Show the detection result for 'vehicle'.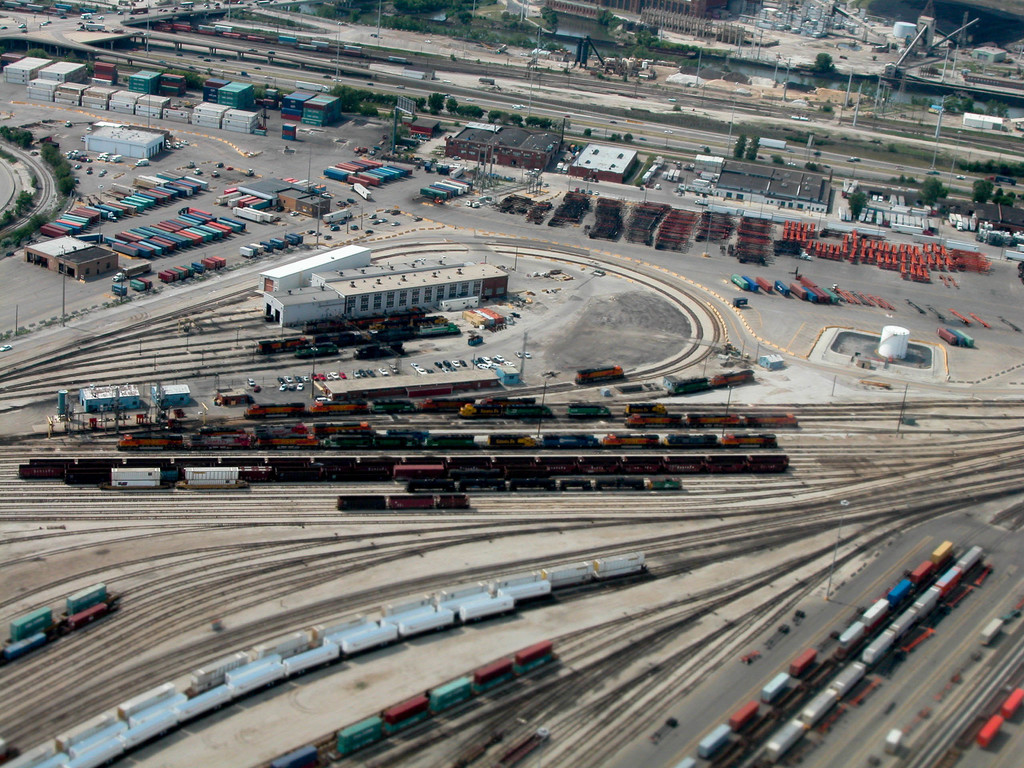
<region>743, 547, 982, 767</region>.
